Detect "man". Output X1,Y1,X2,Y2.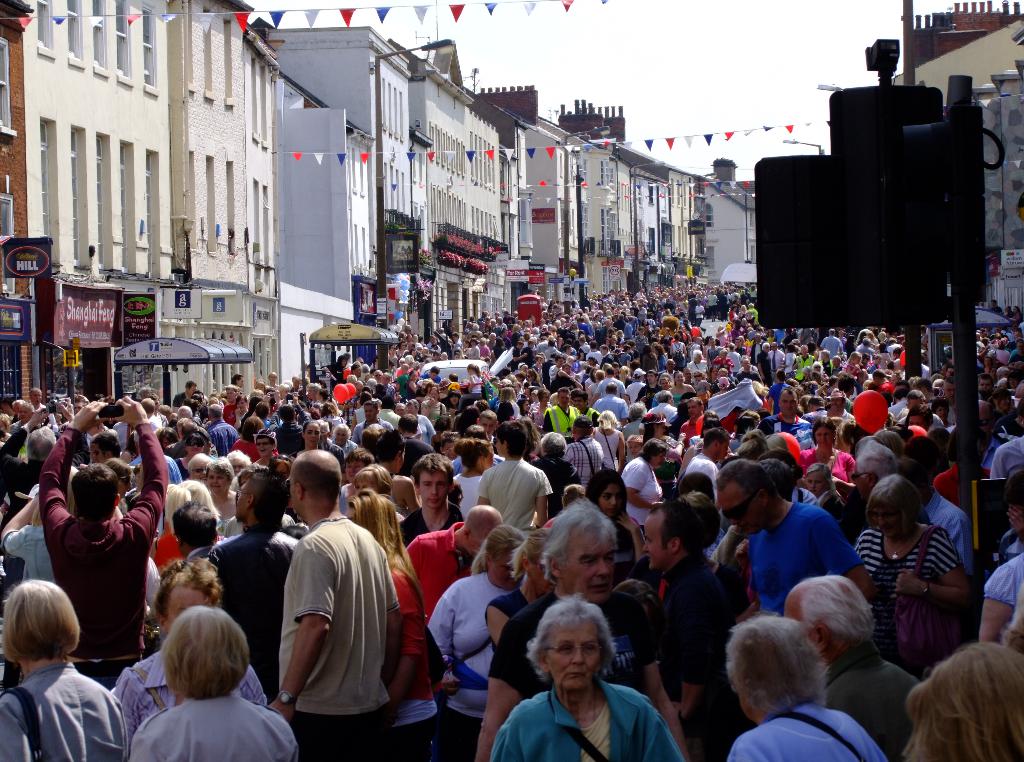
399,454,463,548.
